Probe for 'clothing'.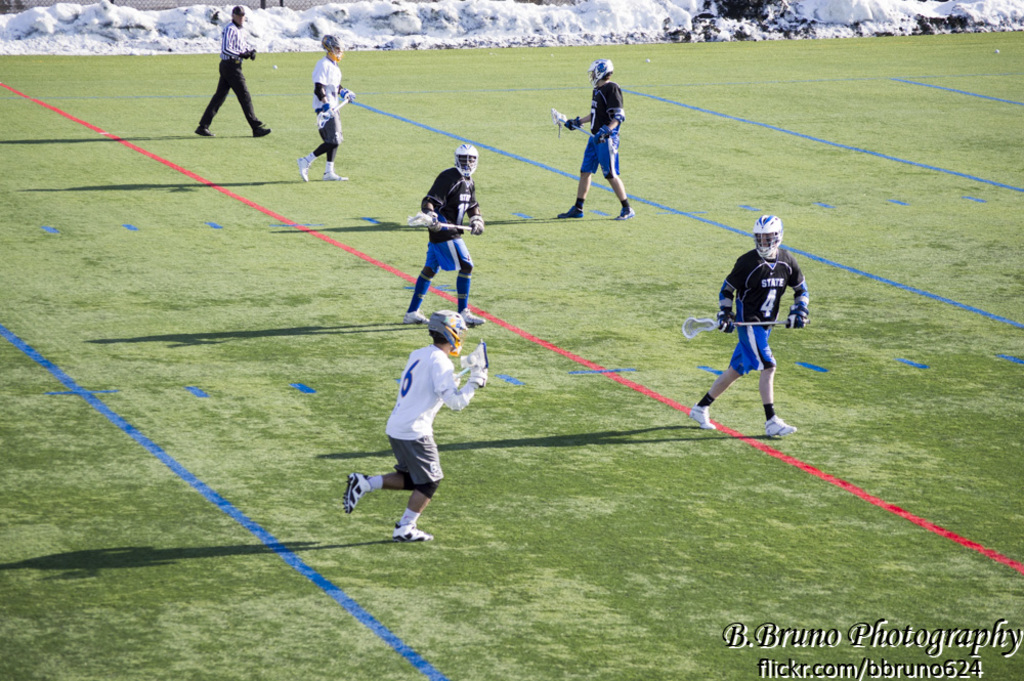
Probe result: pyautogui.locateOnScreen(359, 346, 482, 485).
